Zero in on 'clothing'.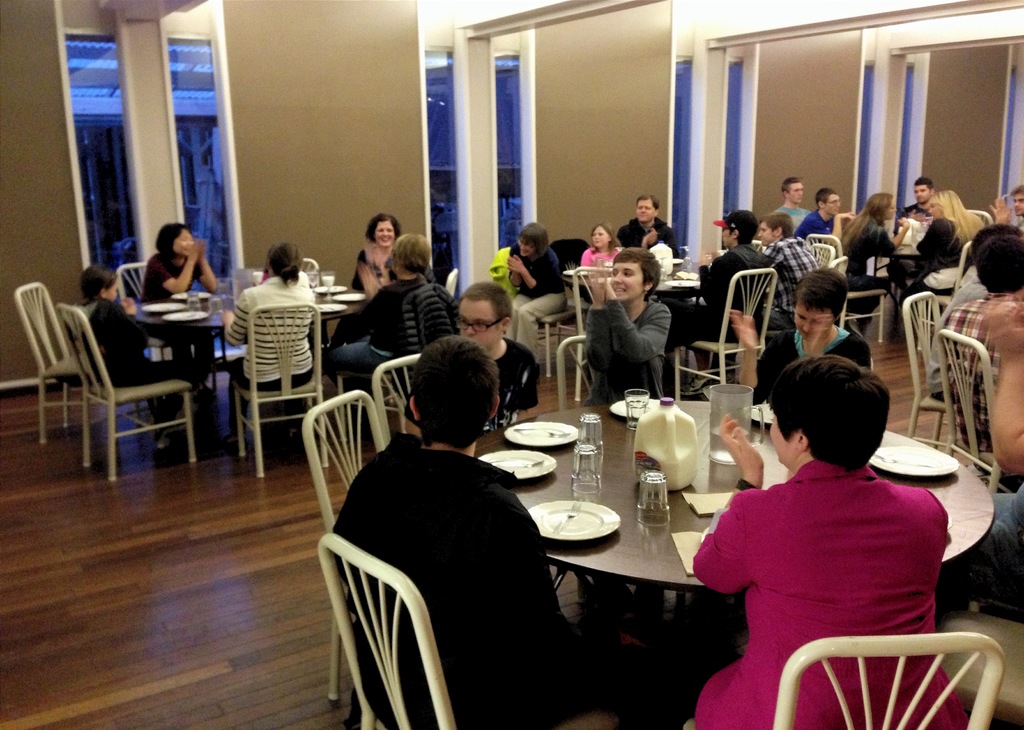
Zeroed in: detection(582, 297, 673, 408).
